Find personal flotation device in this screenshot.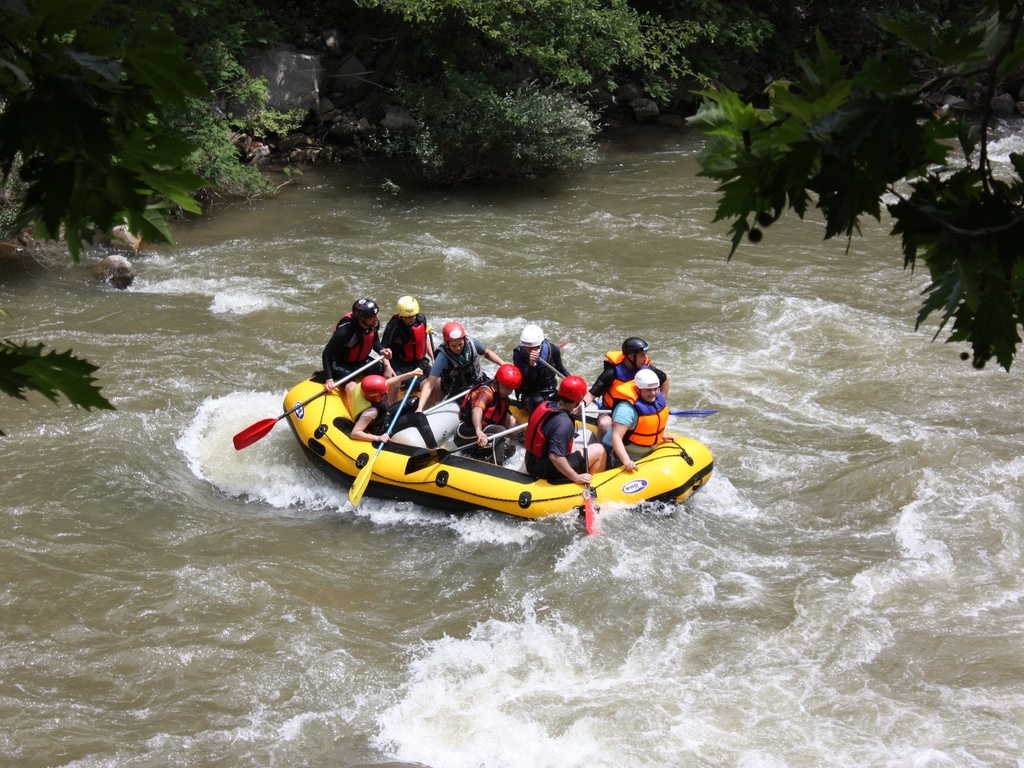
The bounding box for personal flotation device is <region>331, 313, 380, 372</region>.
